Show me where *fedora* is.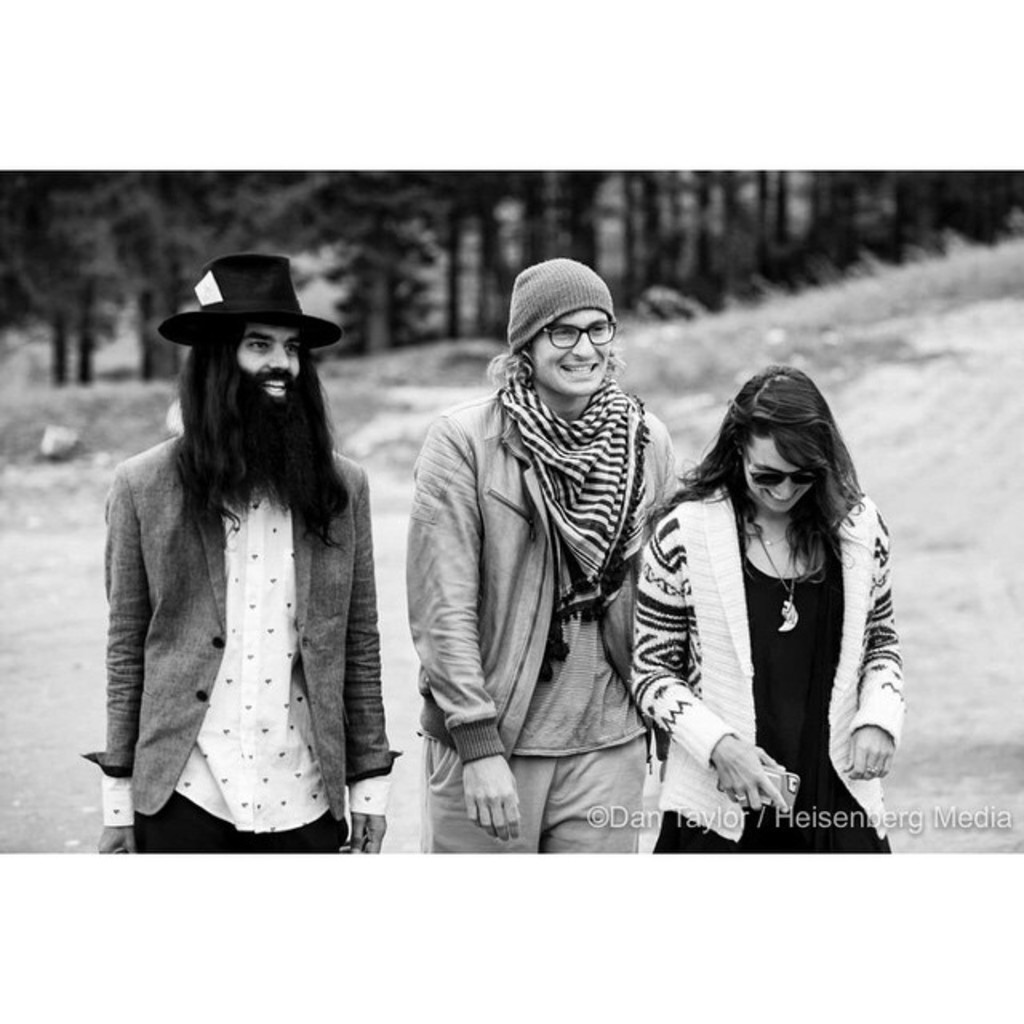
*fedora* is at x1=158, y1=258, x2=341, y2=346.
